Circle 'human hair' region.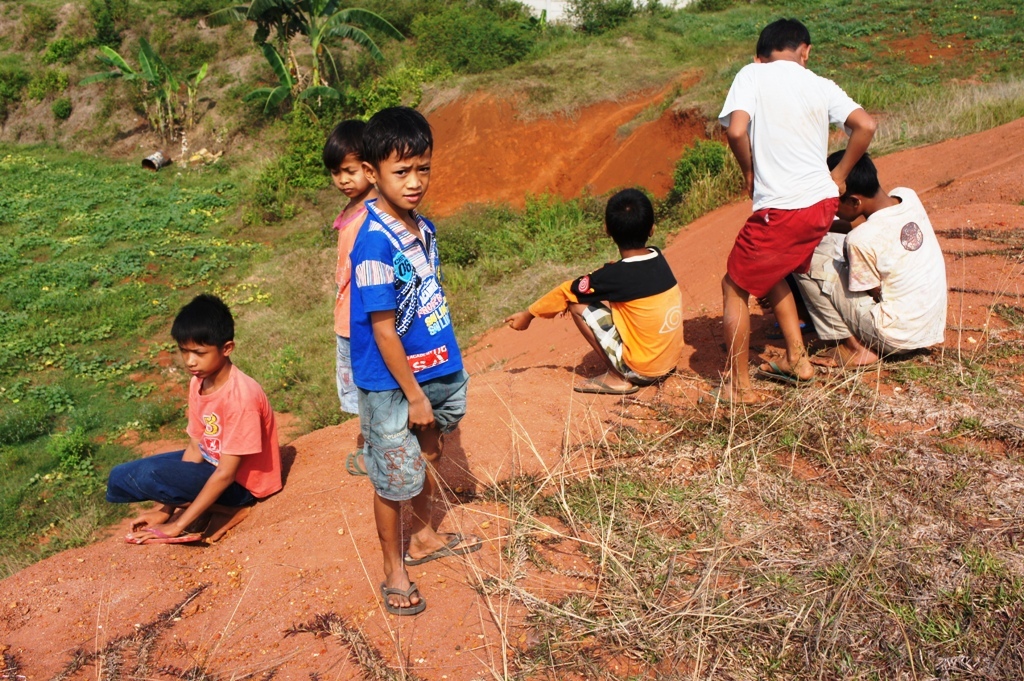
Region: x1=607 y1=191 x2=650 y2=248.
